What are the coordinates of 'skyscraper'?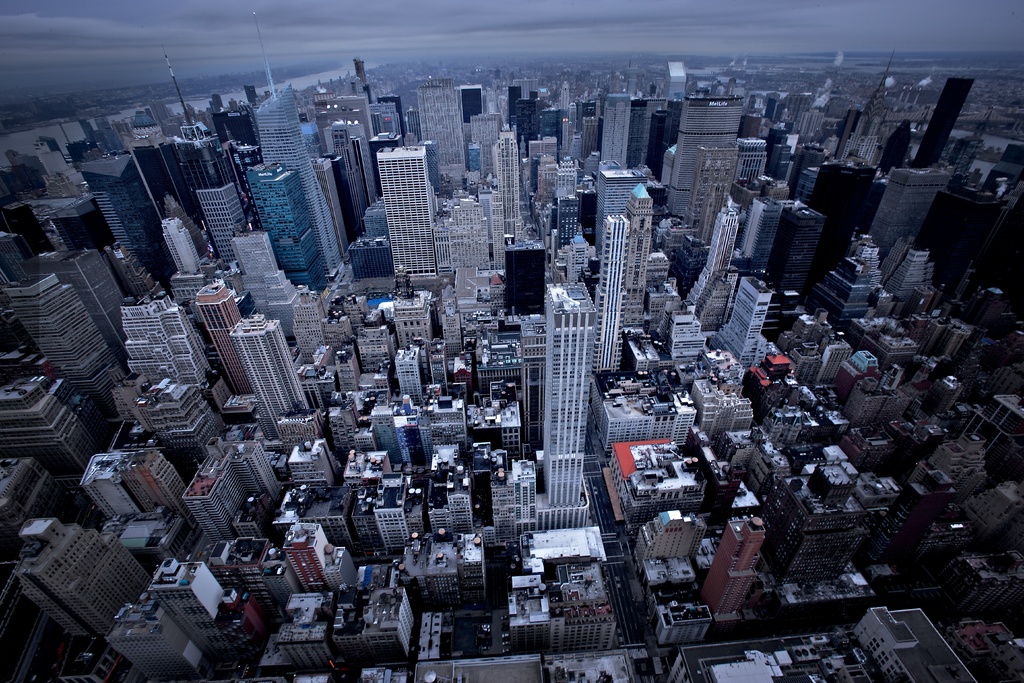
region(233, 302, 308, 444).
